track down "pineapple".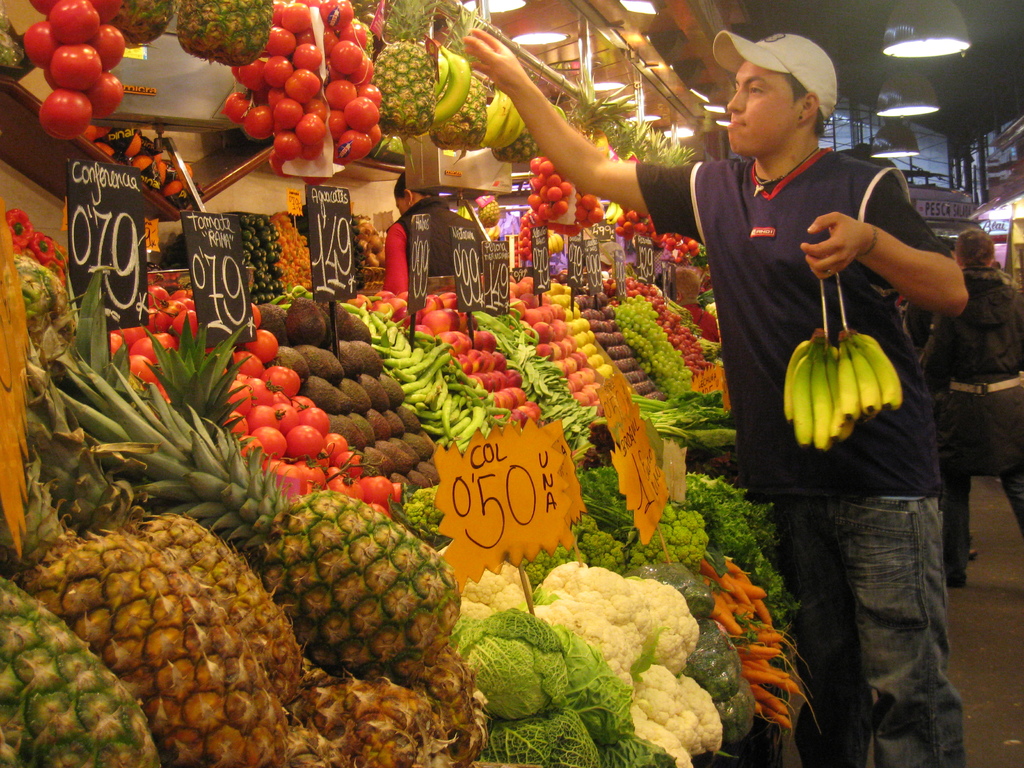
Tracked to [left=433, top=3, right=490, bottom=150].
